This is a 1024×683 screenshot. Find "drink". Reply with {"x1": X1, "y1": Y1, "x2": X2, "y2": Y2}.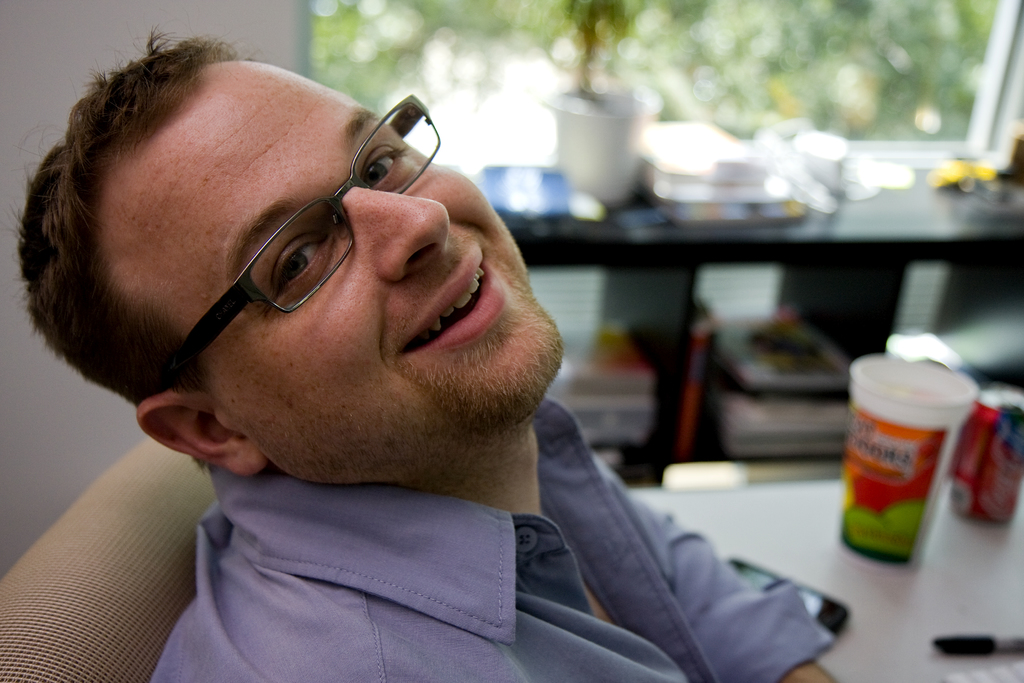
{"x1": 950, "y1": 386, "x2": 1023, "y2": 530}.
